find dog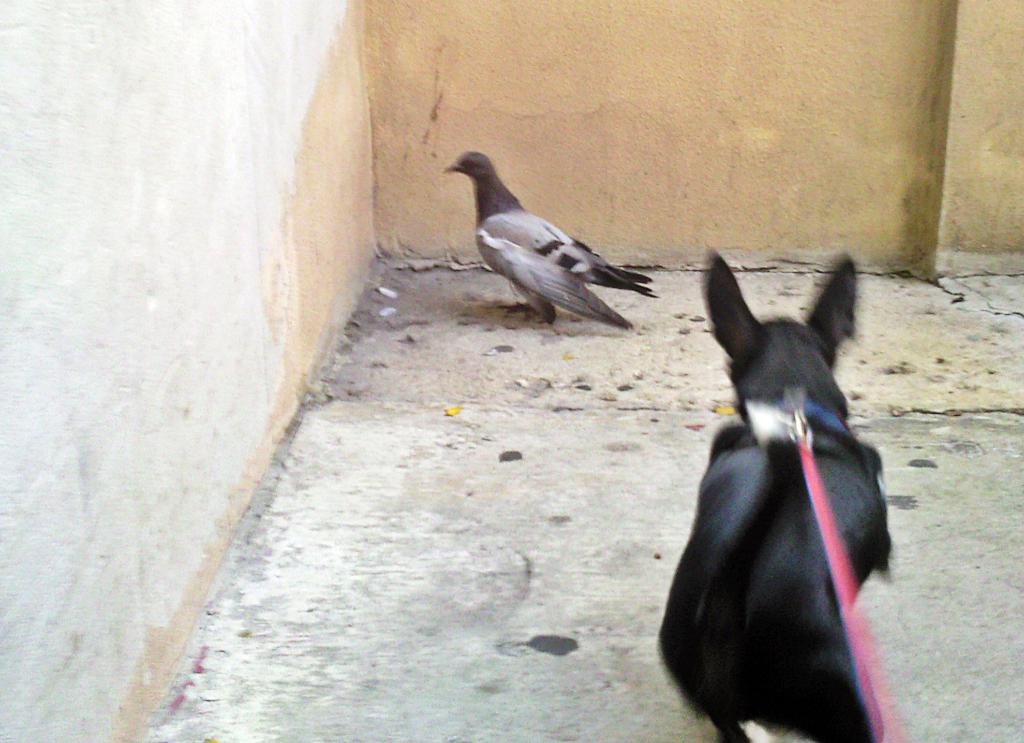
left=655, top=247, right=892, bottom=742
